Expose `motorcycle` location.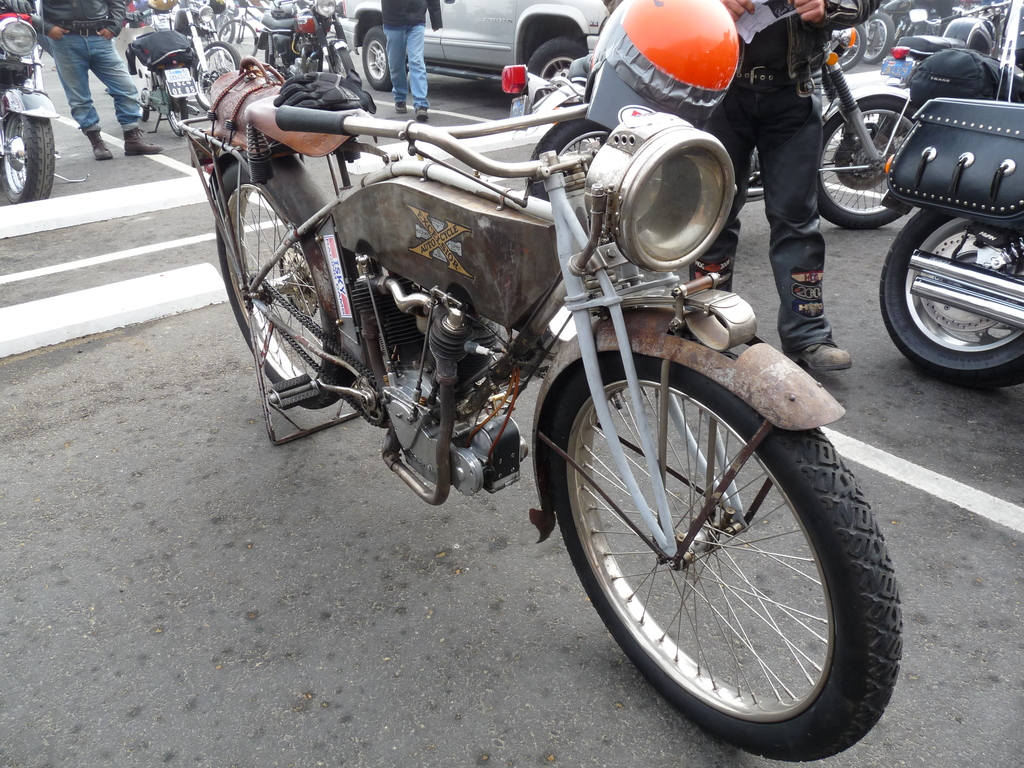
Exposed at (left=1, top=8, right=60, bottom=204).
